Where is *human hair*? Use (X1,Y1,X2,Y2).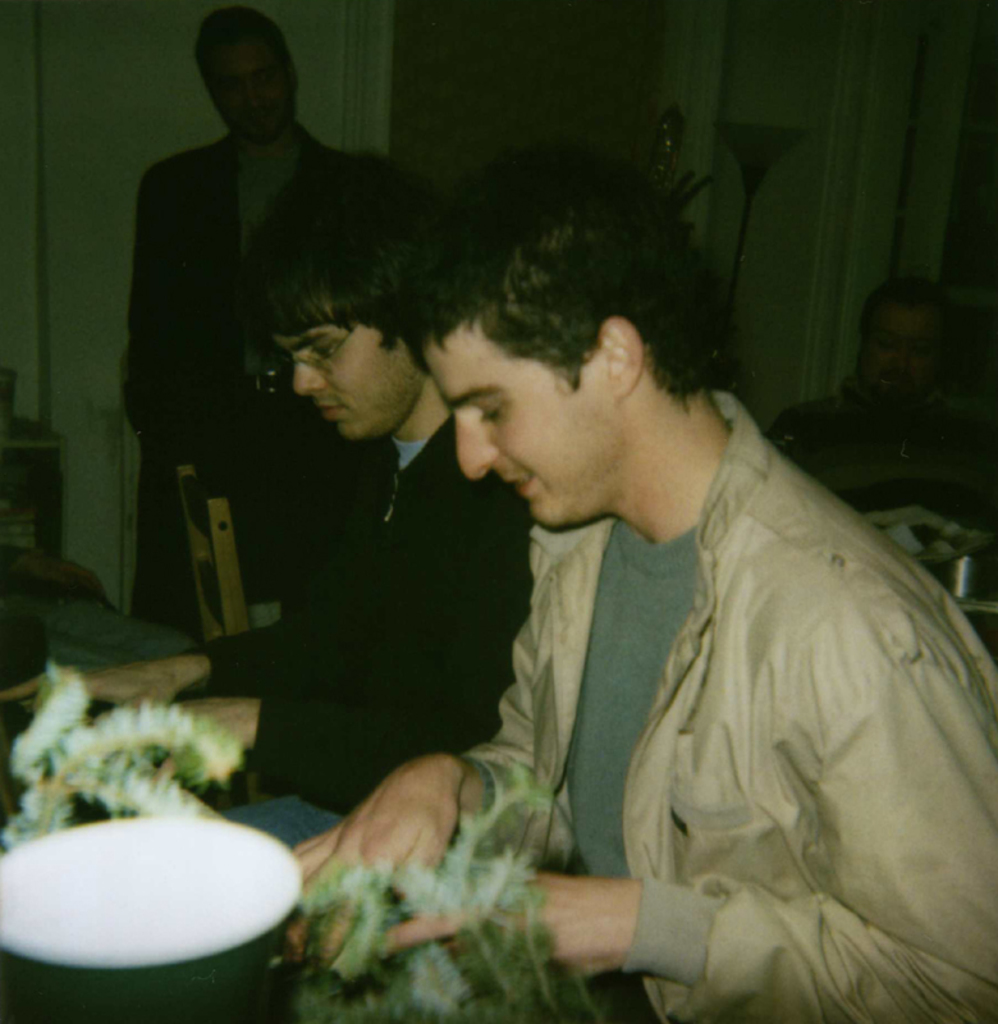
(193,0,280,67).
